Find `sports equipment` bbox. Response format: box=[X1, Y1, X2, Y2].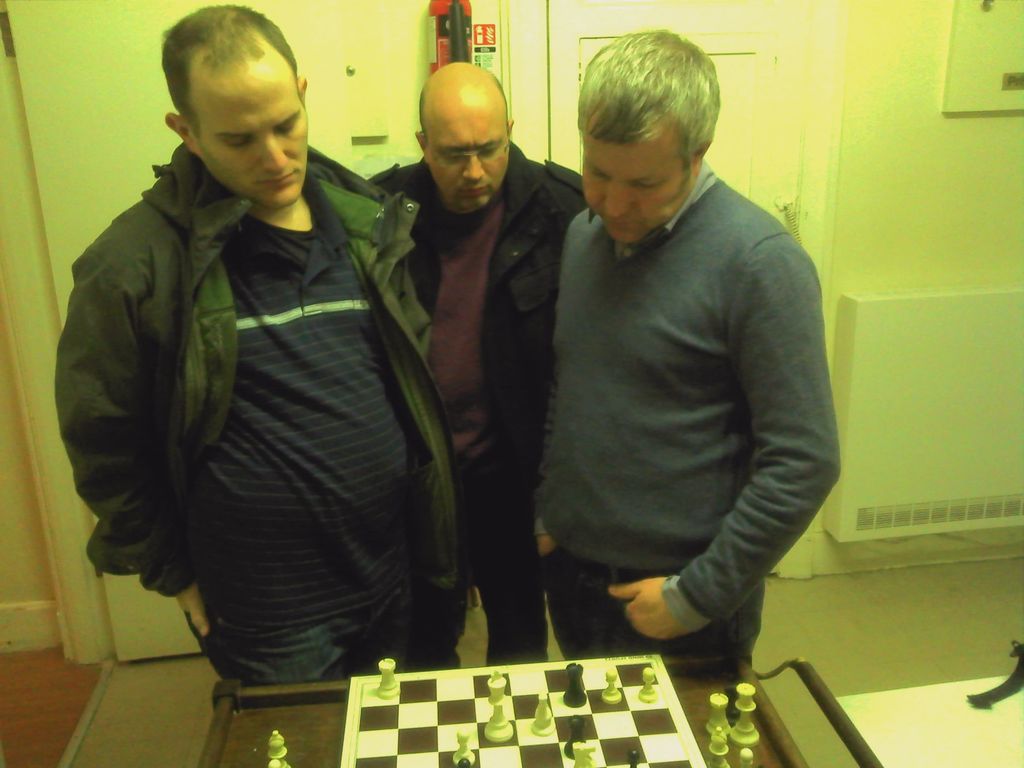
box=[705, 683, 761, 767].
